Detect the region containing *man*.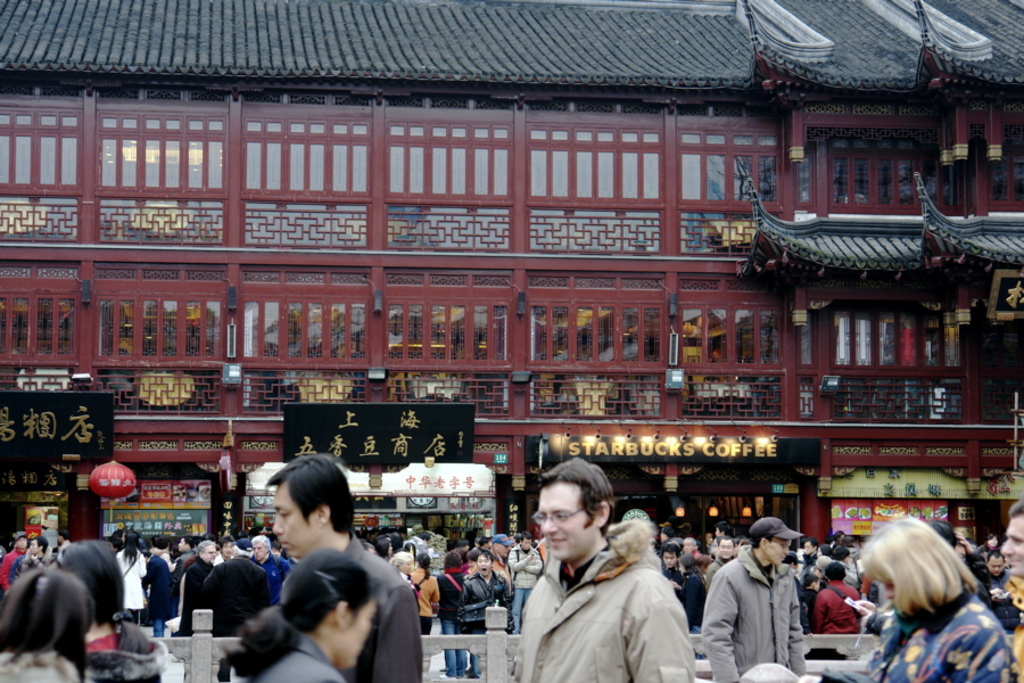
detection(263, 454, 423, 682).
